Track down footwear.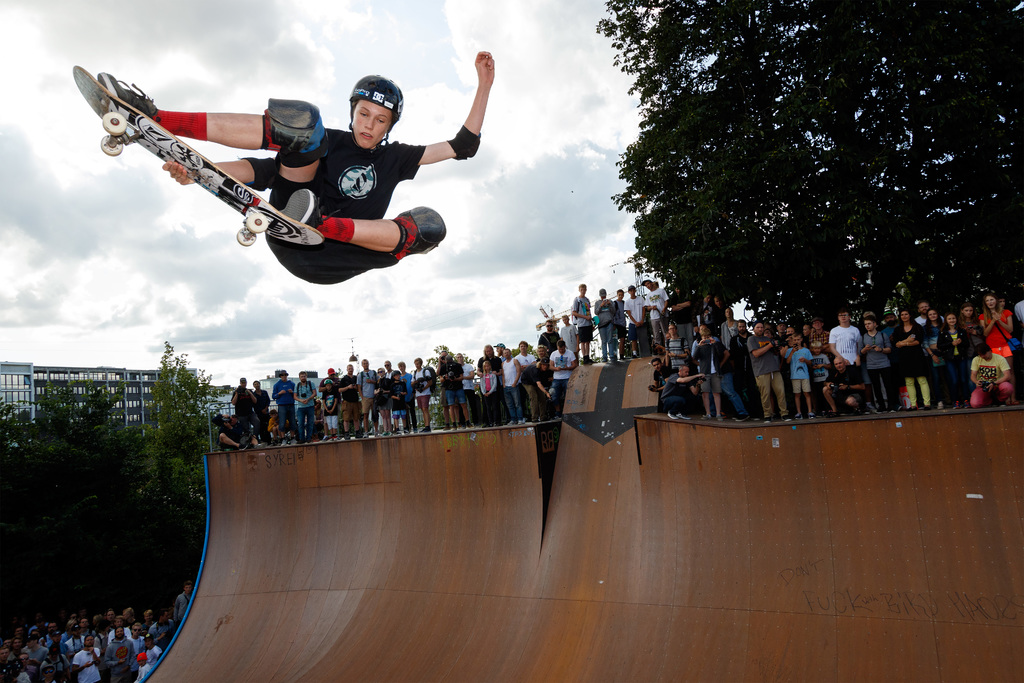
Tracked to left=255, top=440, right=262, bottom=450.
